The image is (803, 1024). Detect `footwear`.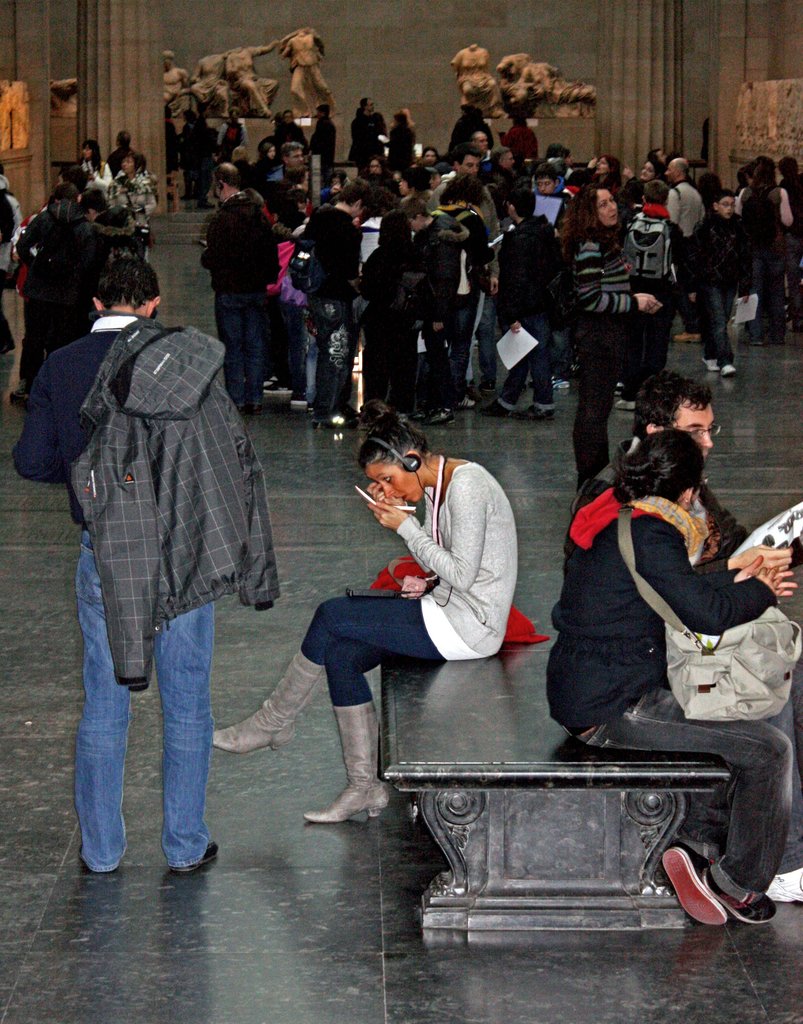
Detection: Rect(212, 655, 331, 749).
